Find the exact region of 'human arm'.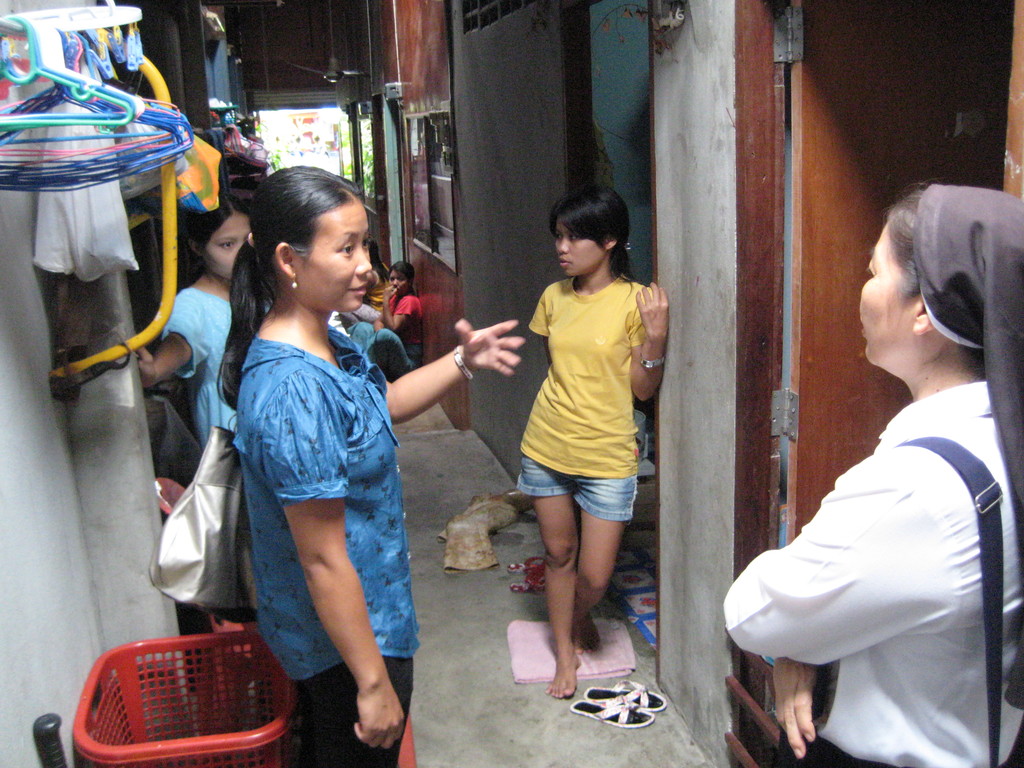
Exact region: x1=533, y1=288, x2=552, y2=369.
